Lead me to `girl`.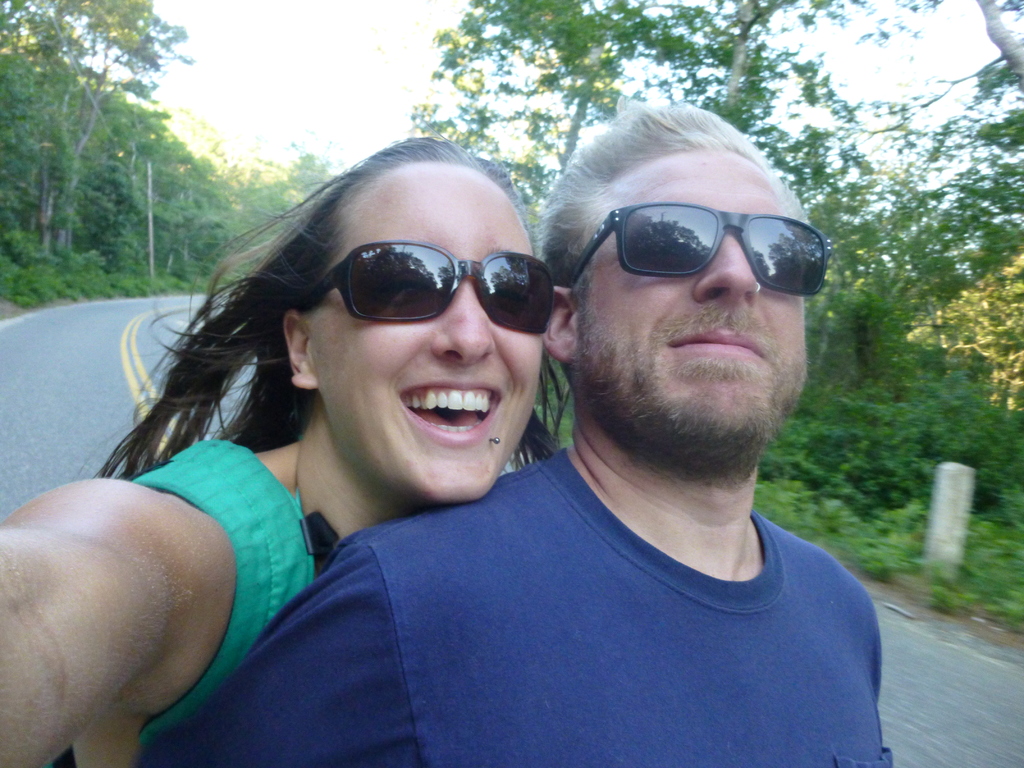
Lead to [left=0, top=137, right=563, bottom=767].
